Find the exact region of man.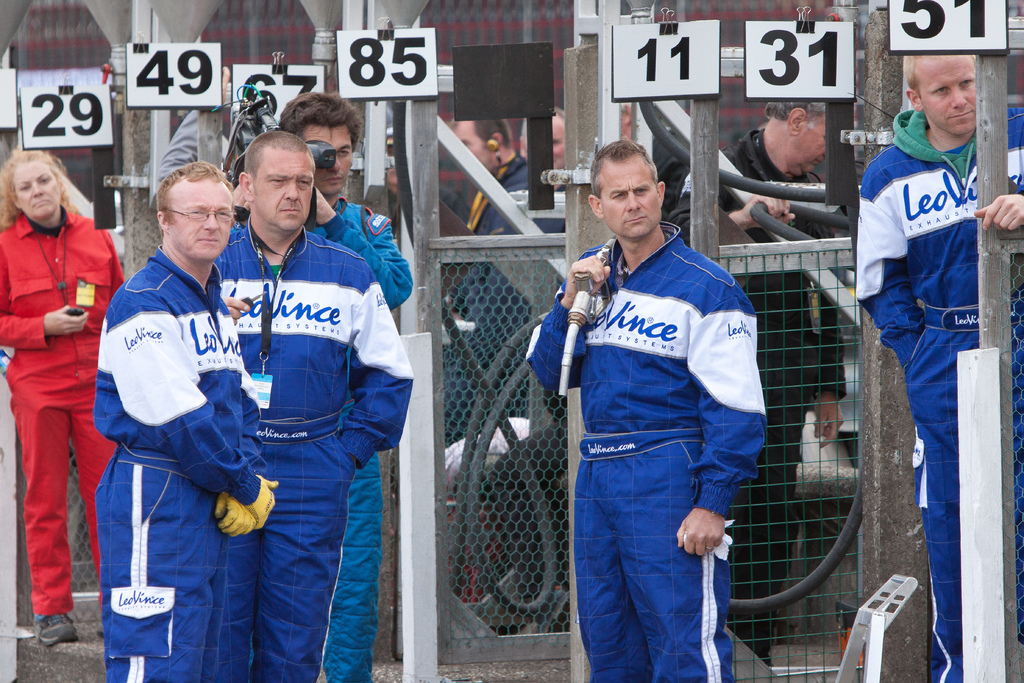
Exact region: <bbox>548, 161, 780, 682</bbox>.
